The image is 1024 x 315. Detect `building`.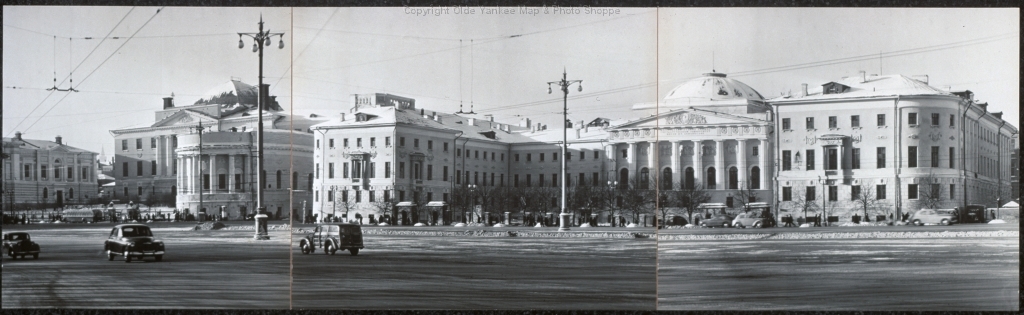
Detection: 0:132:98:203.
